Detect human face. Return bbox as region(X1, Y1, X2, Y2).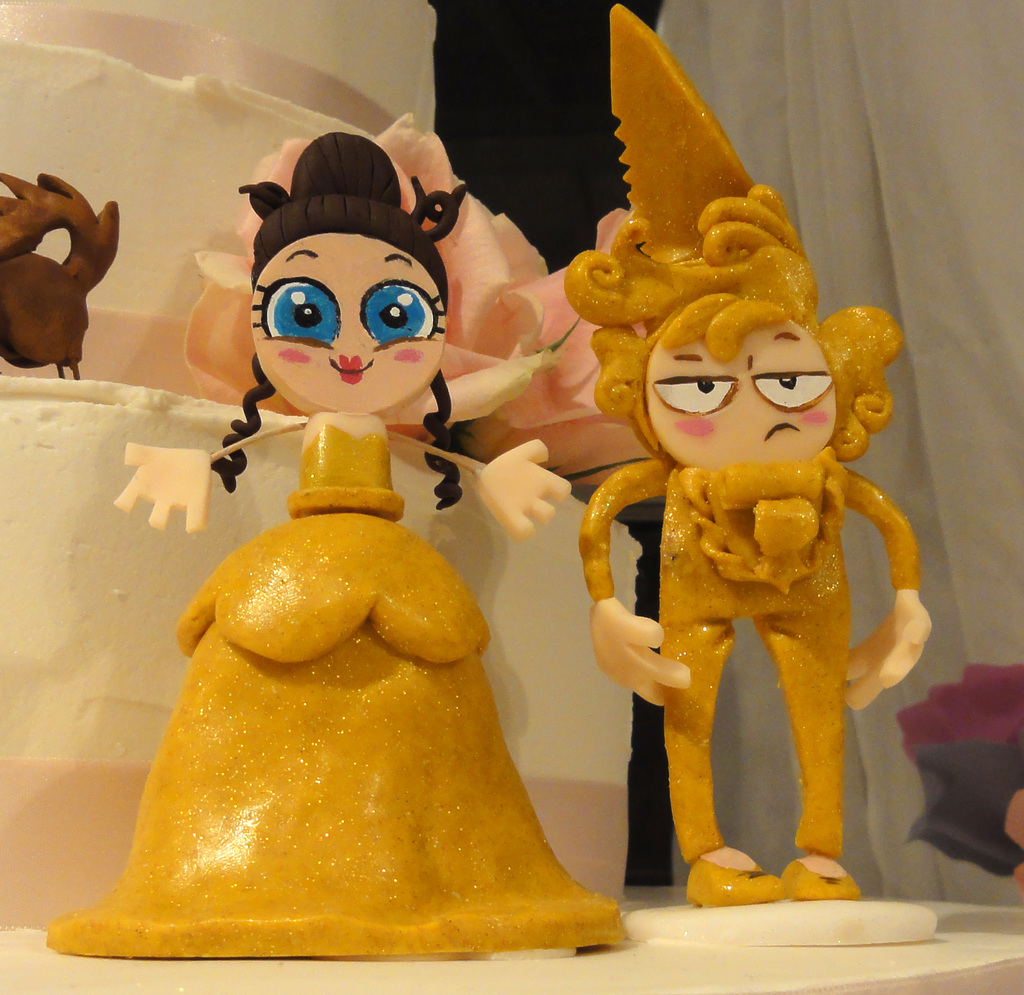
region(248, 239, 450, 416).
